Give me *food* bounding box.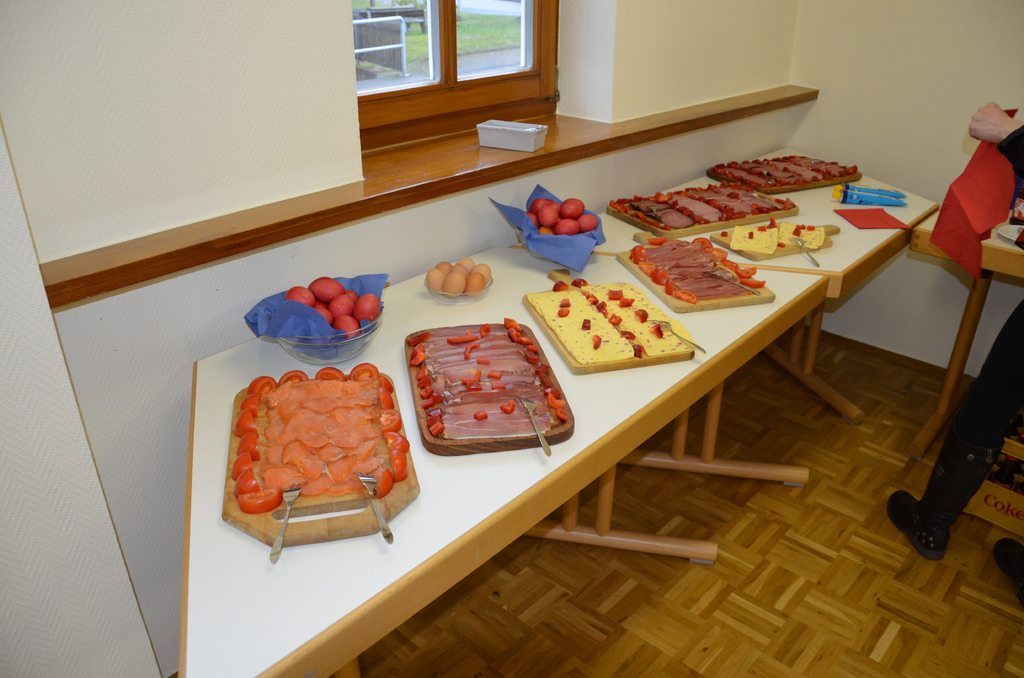
{"x1": 806, "y1": 224, "x2": 816, "y2": 232}.
